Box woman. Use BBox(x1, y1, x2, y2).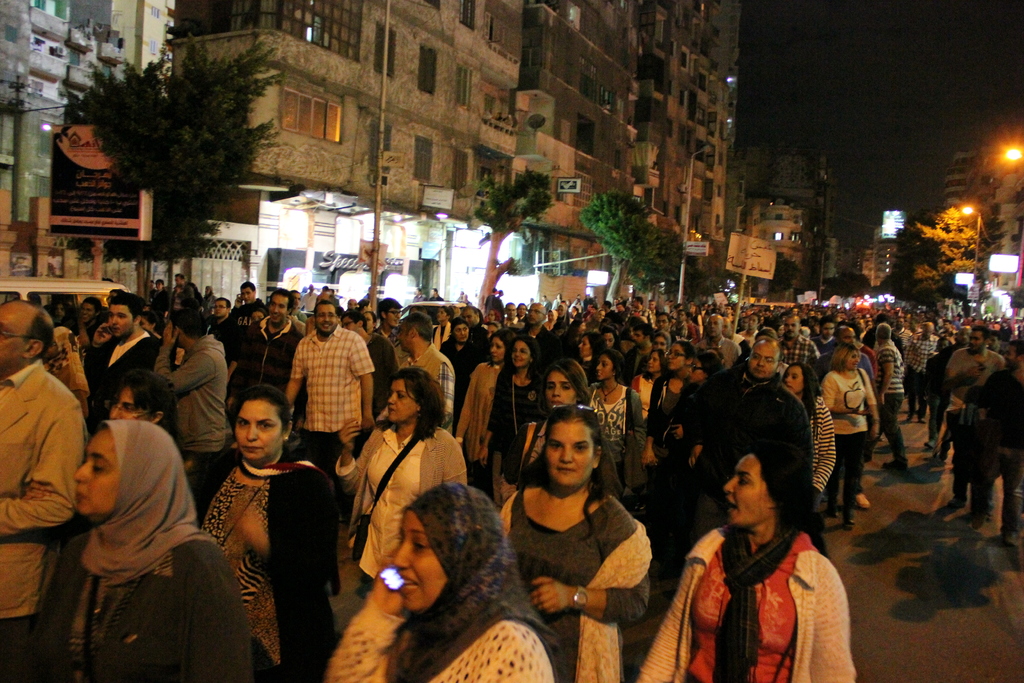
BBox(636, 340, 700, 477).
